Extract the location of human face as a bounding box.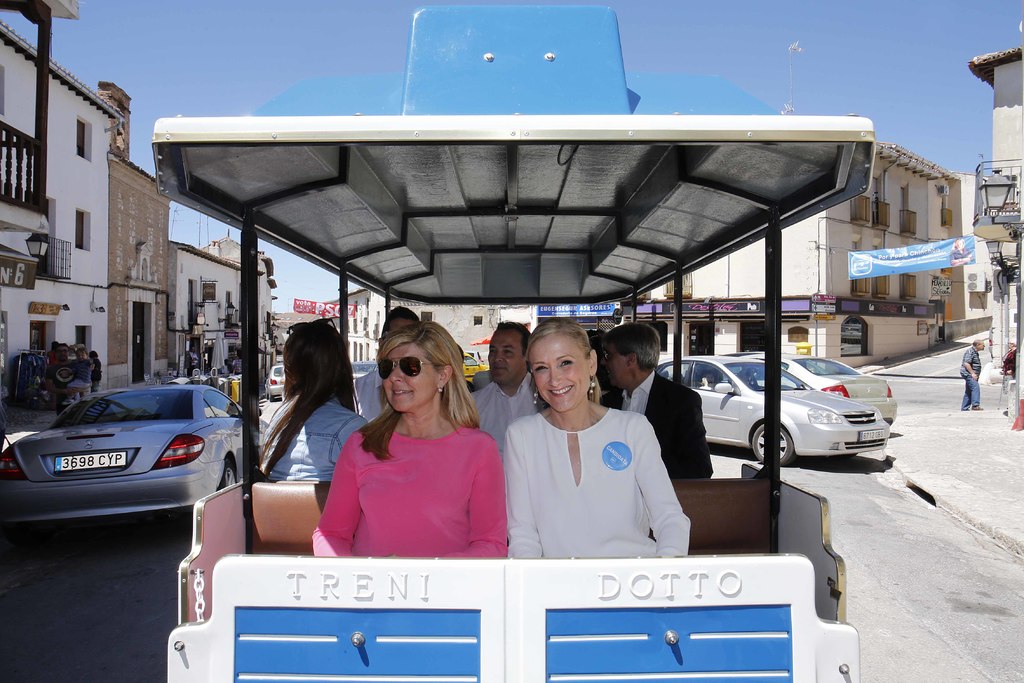
BBox(383, 346, 439, 413).
